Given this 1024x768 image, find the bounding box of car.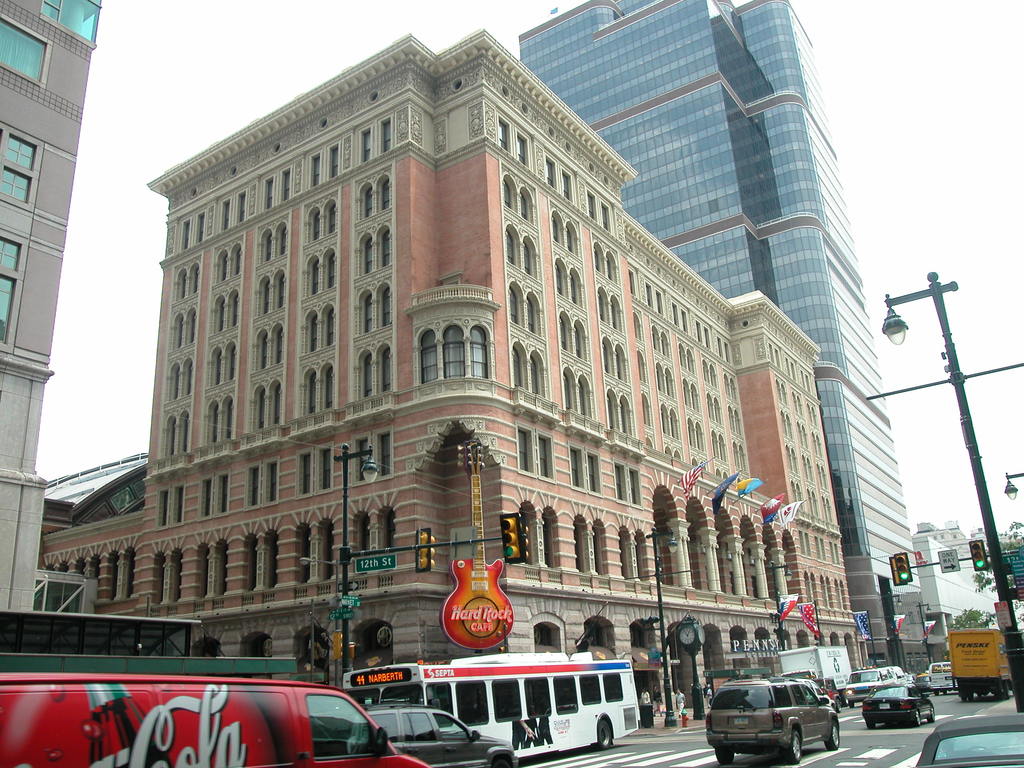
region(692, 677, 841, 765).
